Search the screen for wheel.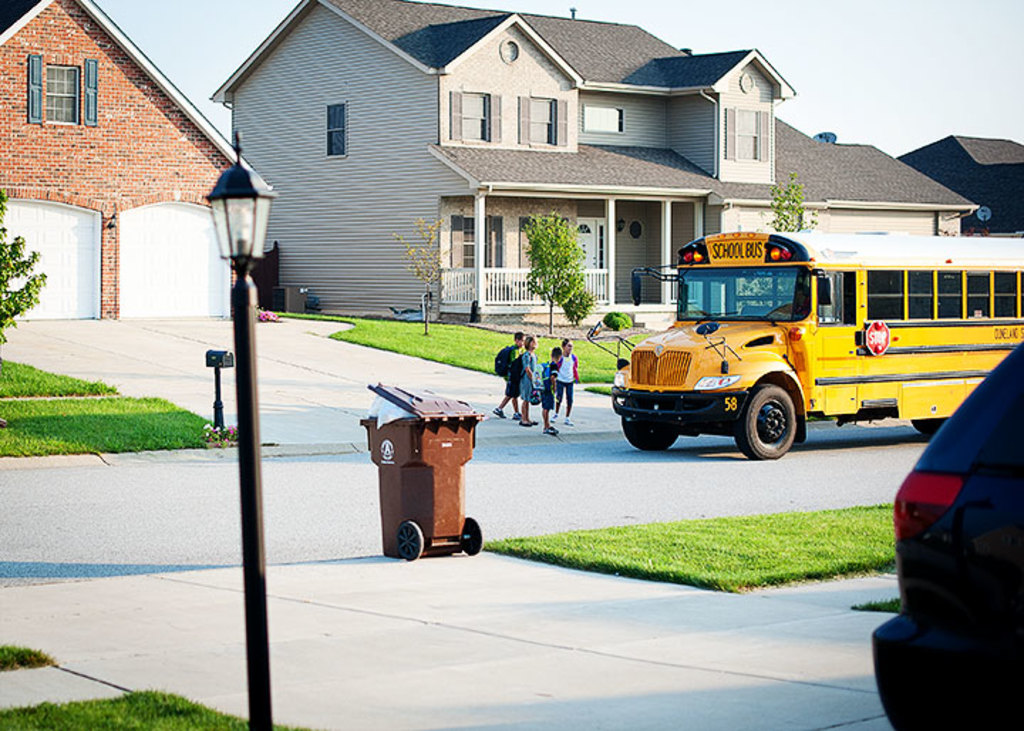
Found at x1=398 y1=516 x2=430 y2=555.
